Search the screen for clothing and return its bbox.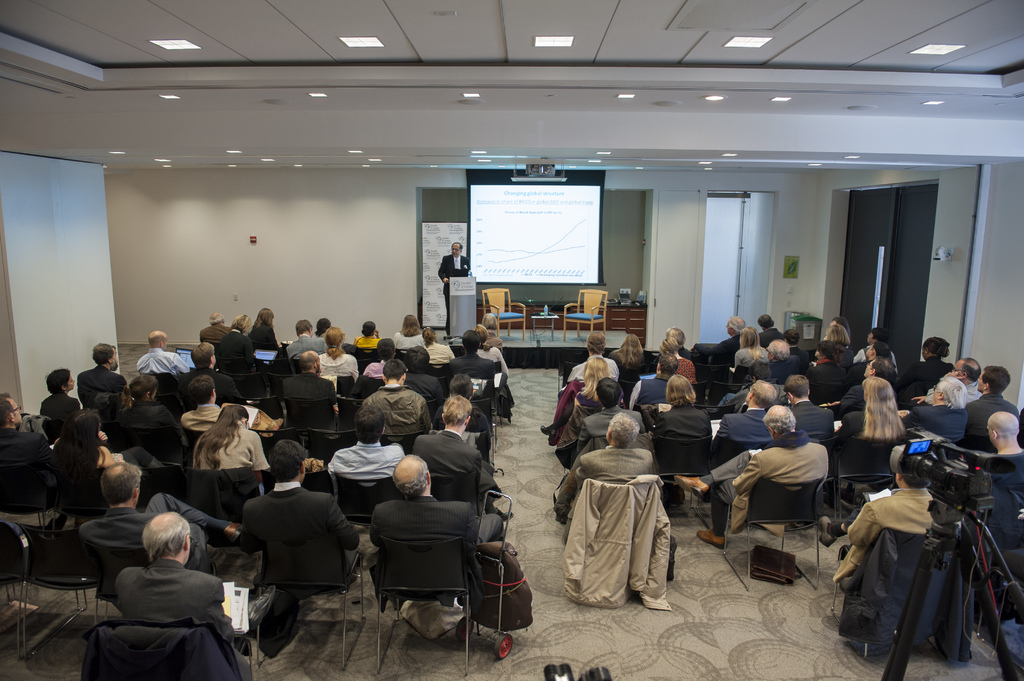
Found: 404:371:441:413.
